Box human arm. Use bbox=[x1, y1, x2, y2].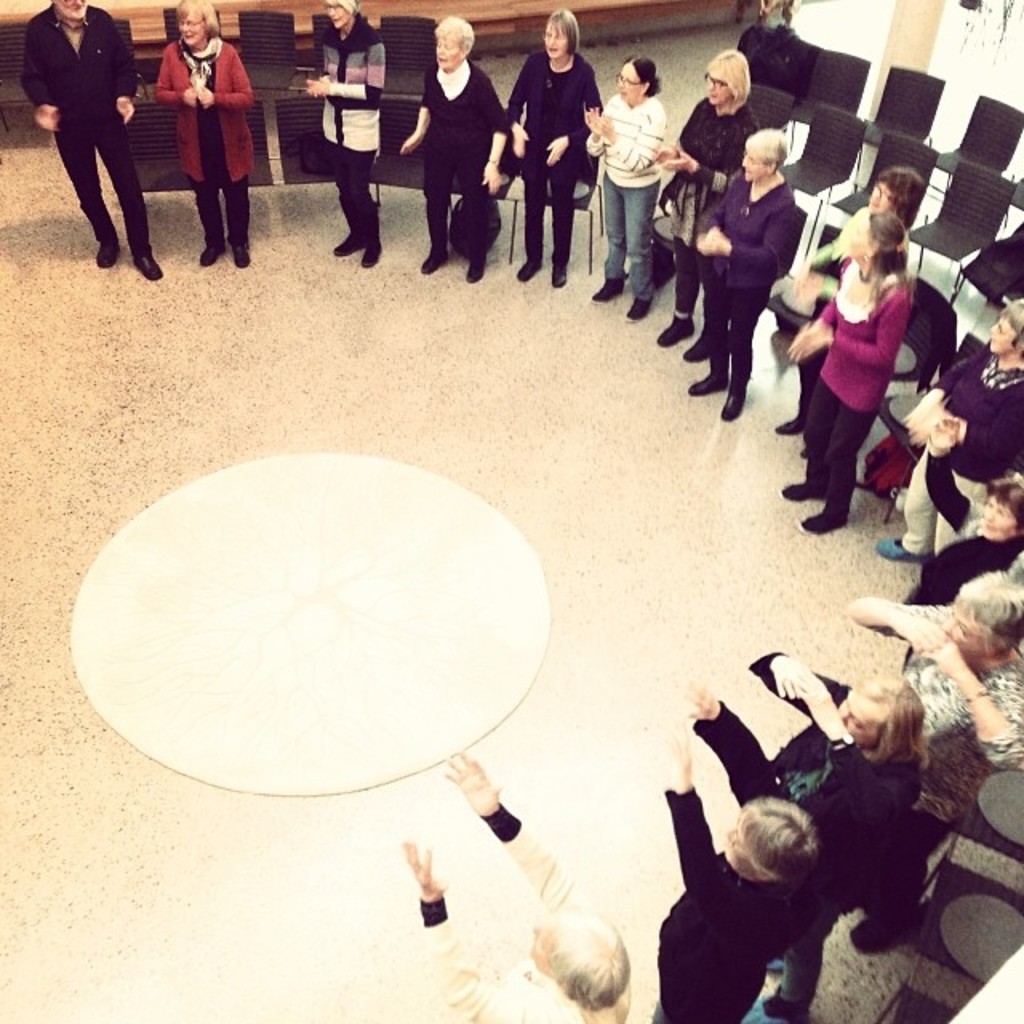
bbox=[502, 51, 542, 160].
